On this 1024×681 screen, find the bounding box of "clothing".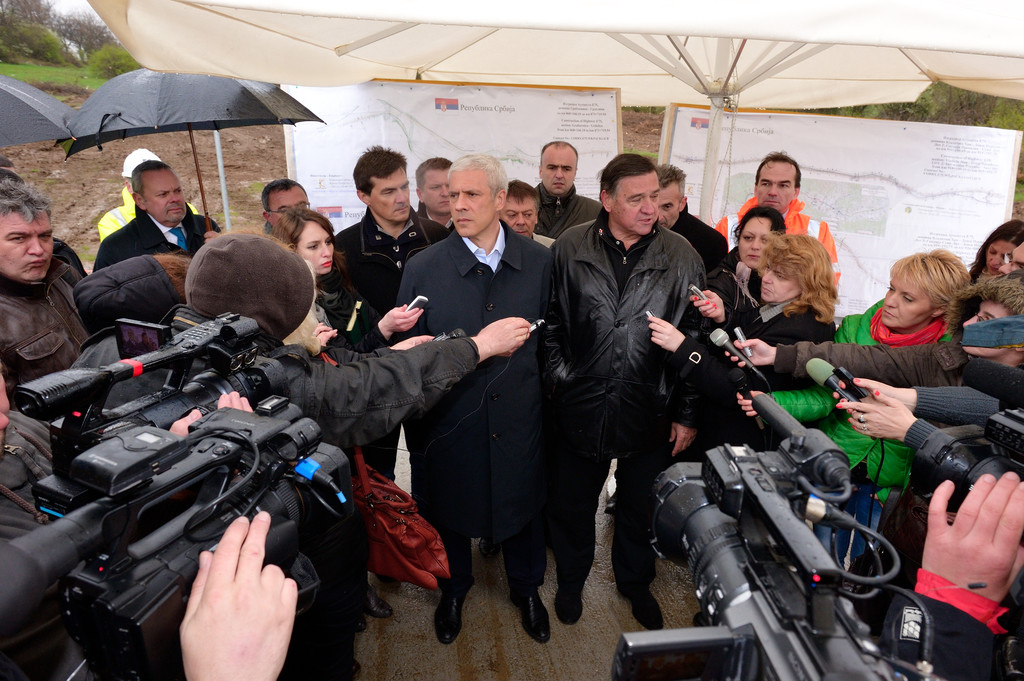
Bounding box: [left=261, top=220, right=278, bottom=239].
